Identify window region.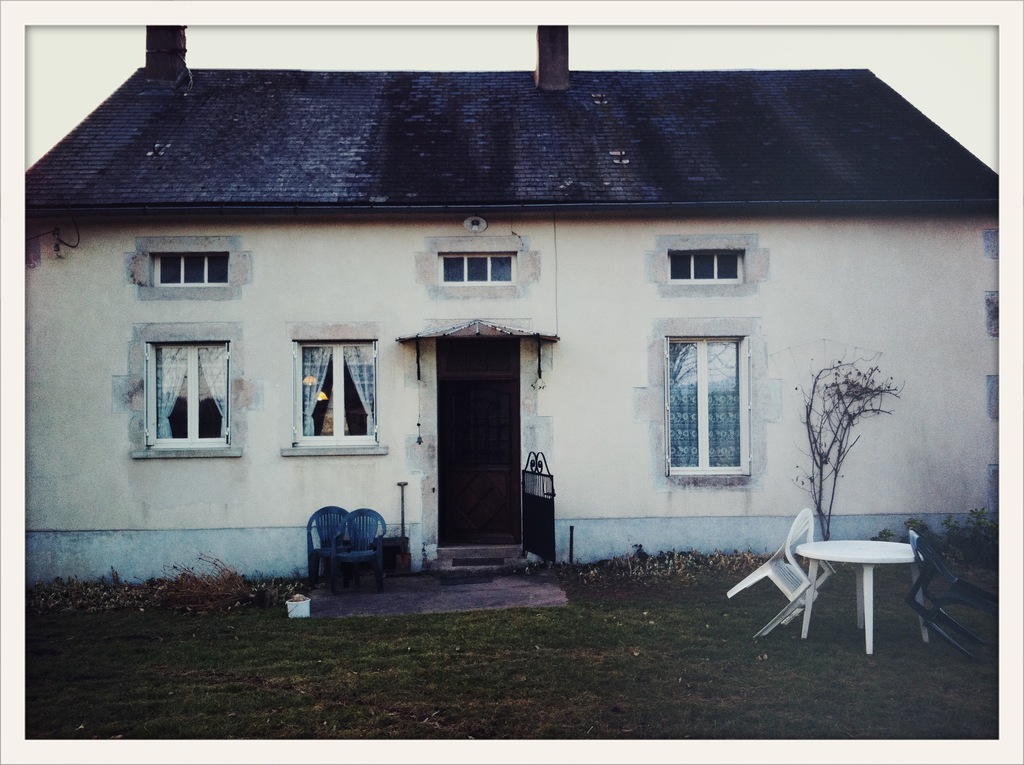
Region: <box>290,336,383,452</box>.
